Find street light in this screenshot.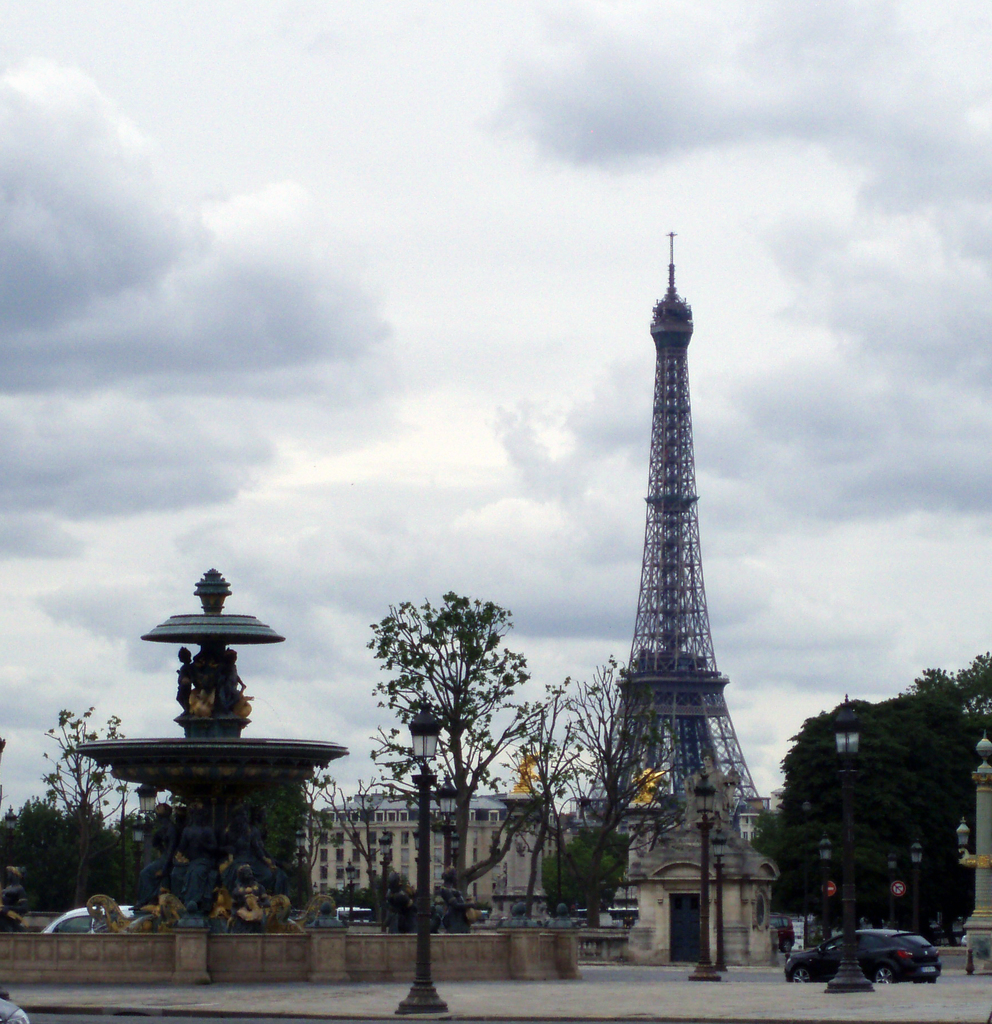
The bounding box for street light is 818, 829, 832, 942.
